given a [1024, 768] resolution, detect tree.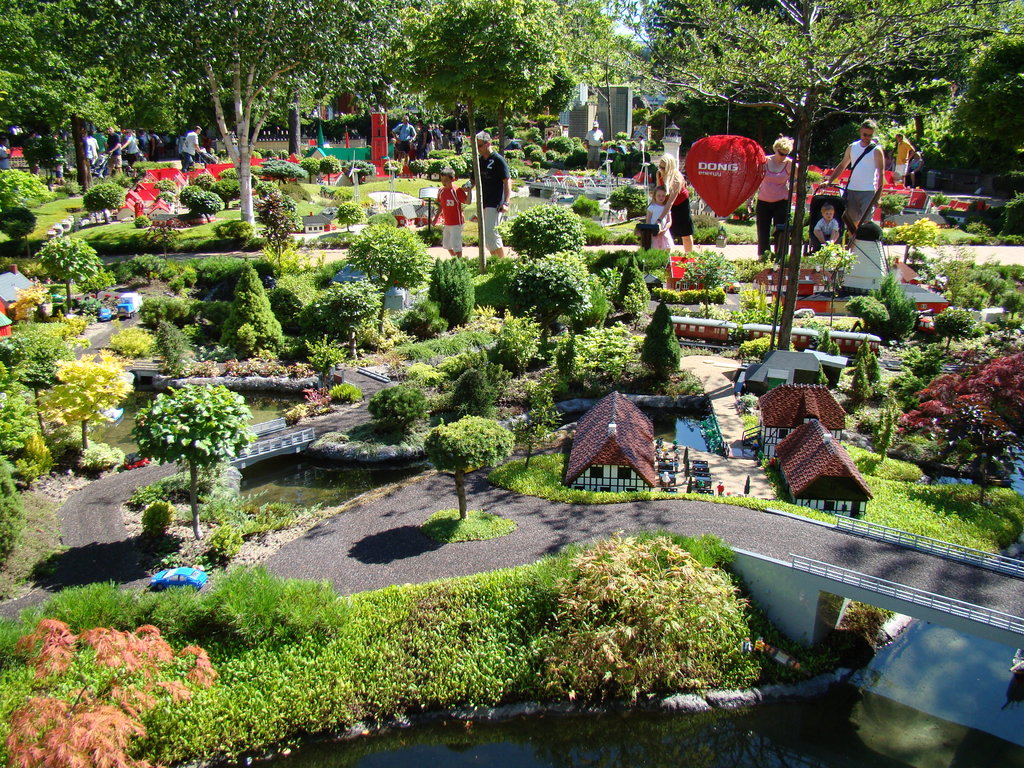
[422,416,516,520].
